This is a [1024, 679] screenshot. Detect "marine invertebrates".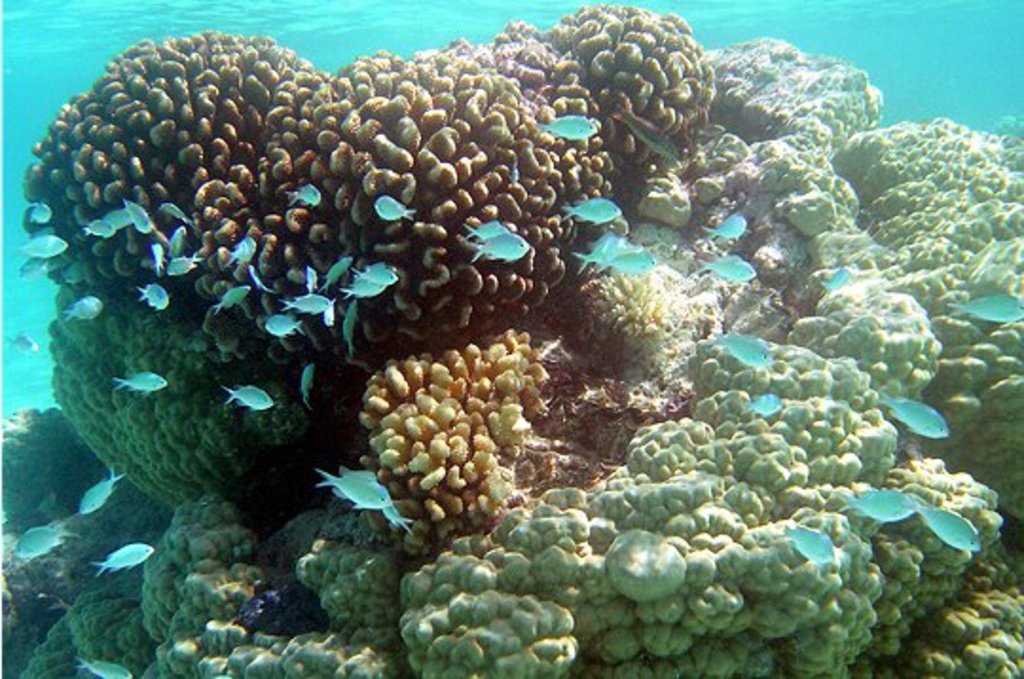
left=343, top=290, right=548, bottom=584.
